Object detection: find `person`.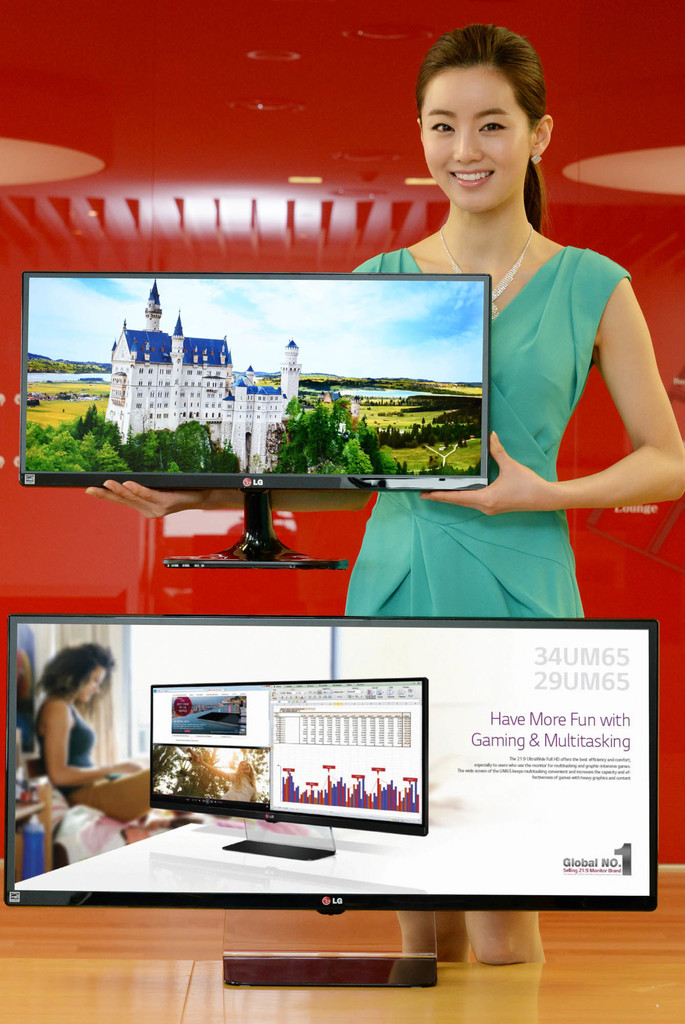
83,24,684,963.
